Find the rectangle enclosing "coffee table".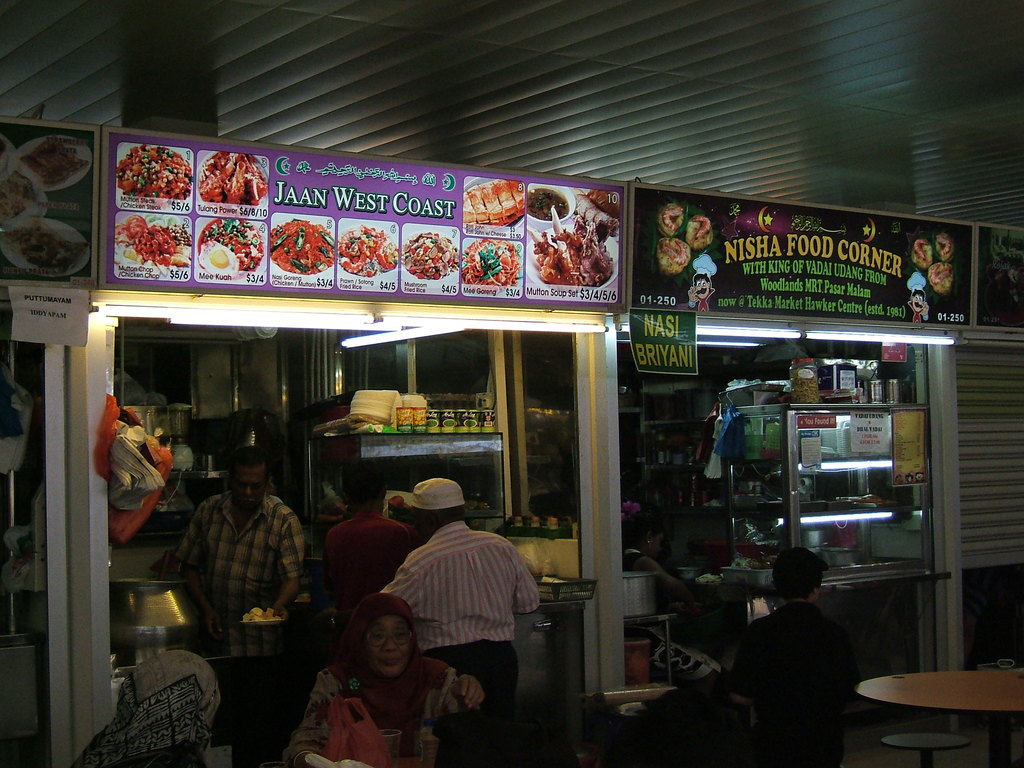
BBox(849, 656, 1023, 753).
